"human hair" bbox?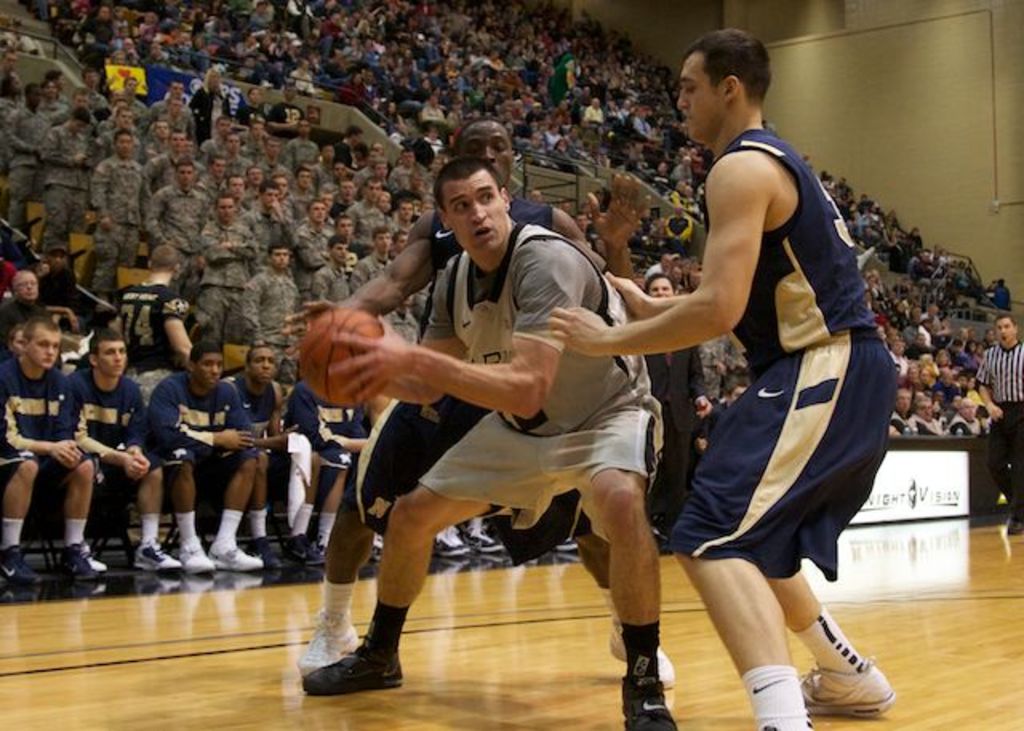
(x1=72, y1=107, x2=91, y2=126)
